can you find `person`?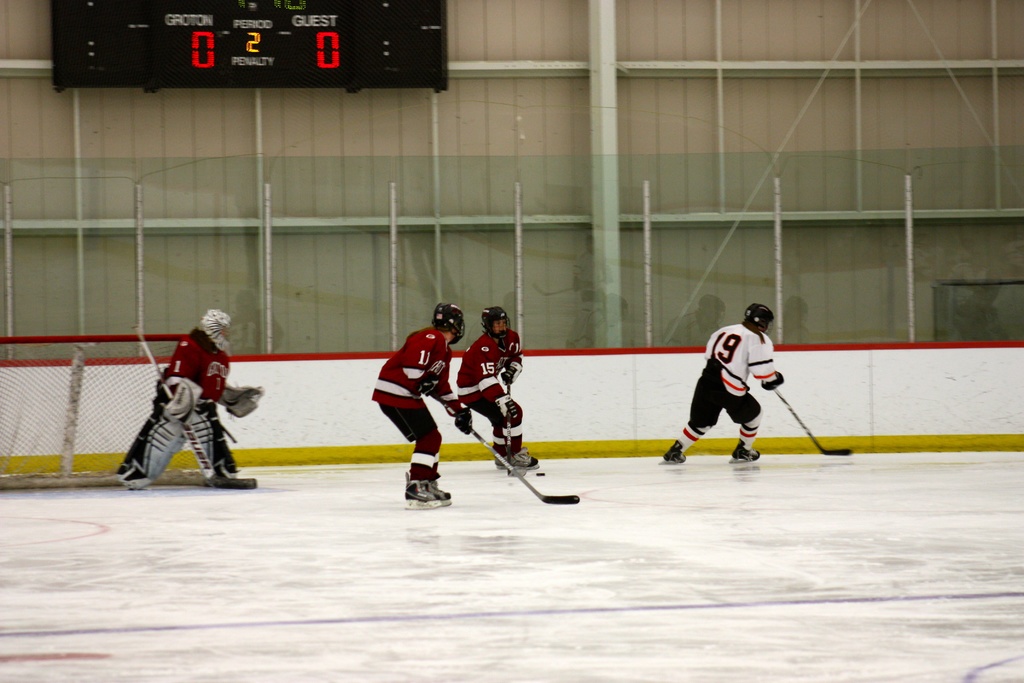
Yes, bounding box: <bbox>371, 300, 472, 511</bbox>.
